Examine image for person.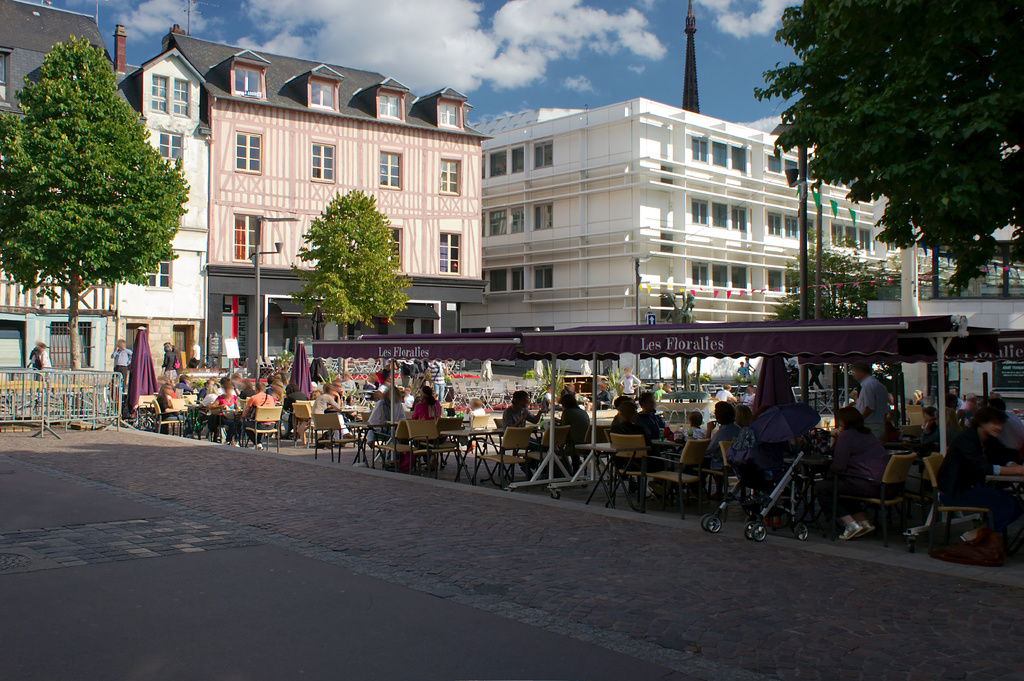
Examination result: 740:406:754:461.
